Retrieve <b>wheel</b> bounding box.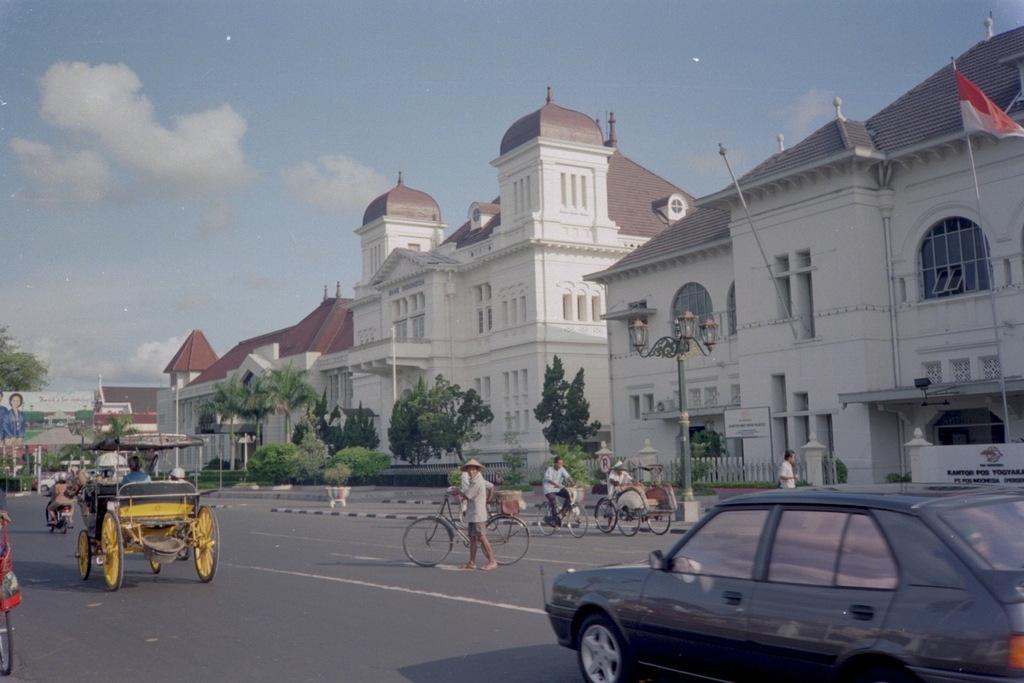
Bounding box: bbox=[0, 608, 15, 677].
